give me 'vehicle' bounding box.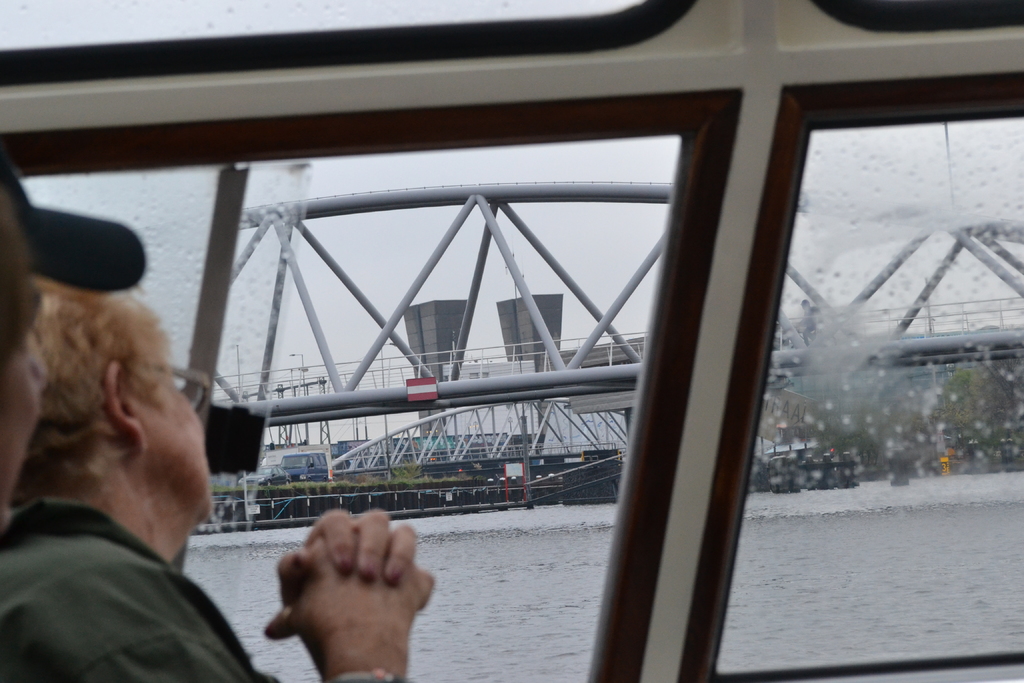
box=[0, 0, 1023, 682].
